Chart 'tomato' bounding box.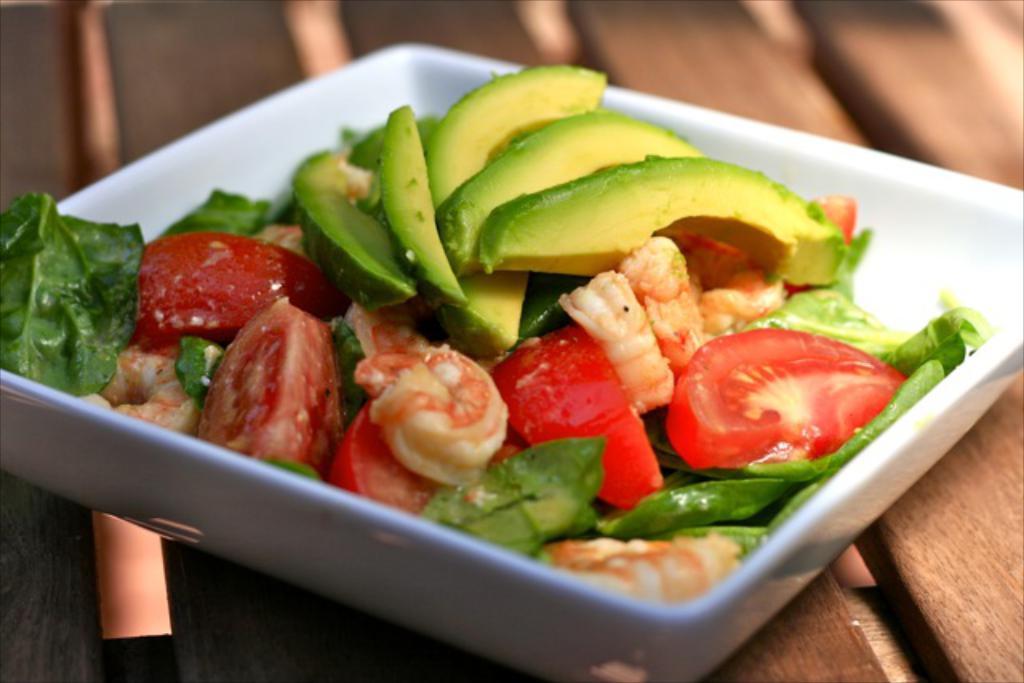
Charted: {"left": 331, "top": 401, "right": 442, "bottom": 523}.
